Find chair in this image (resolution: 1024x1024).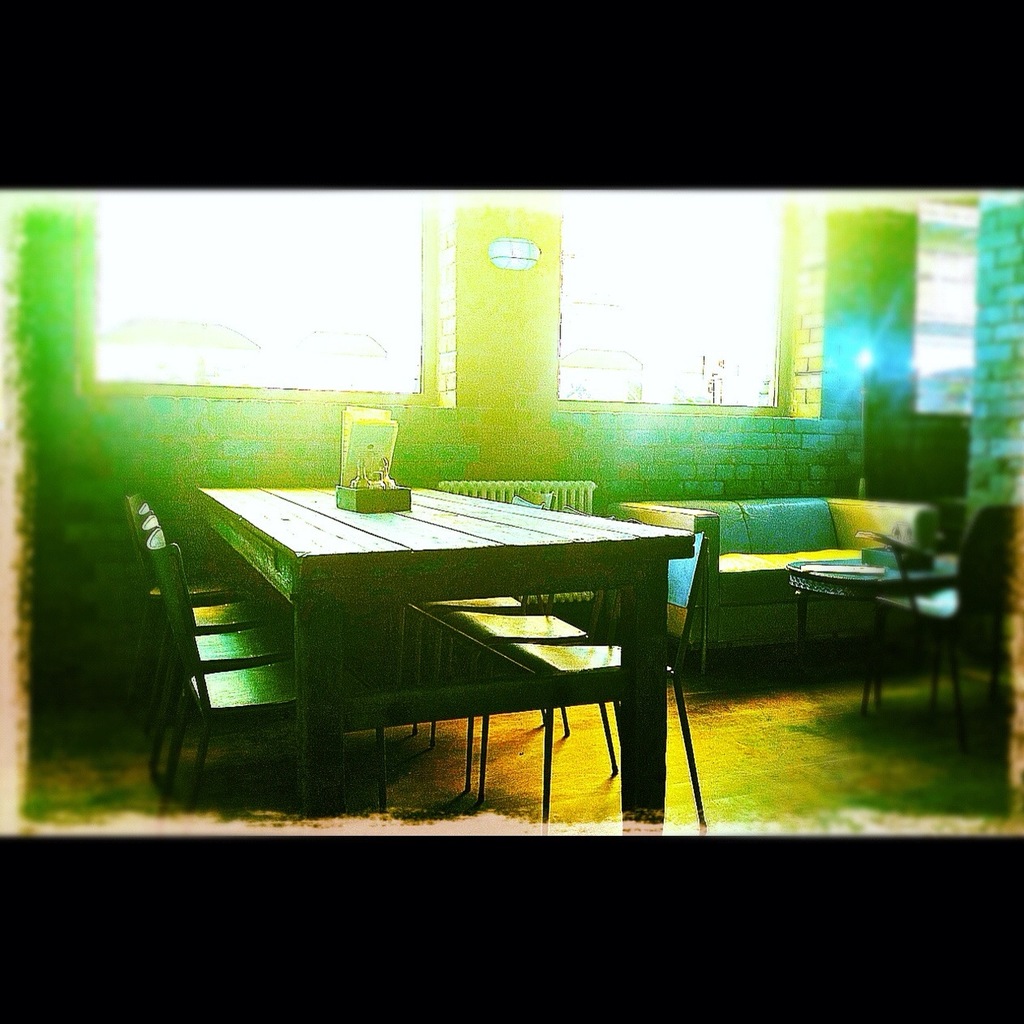
850, 509, 1017, 749.
